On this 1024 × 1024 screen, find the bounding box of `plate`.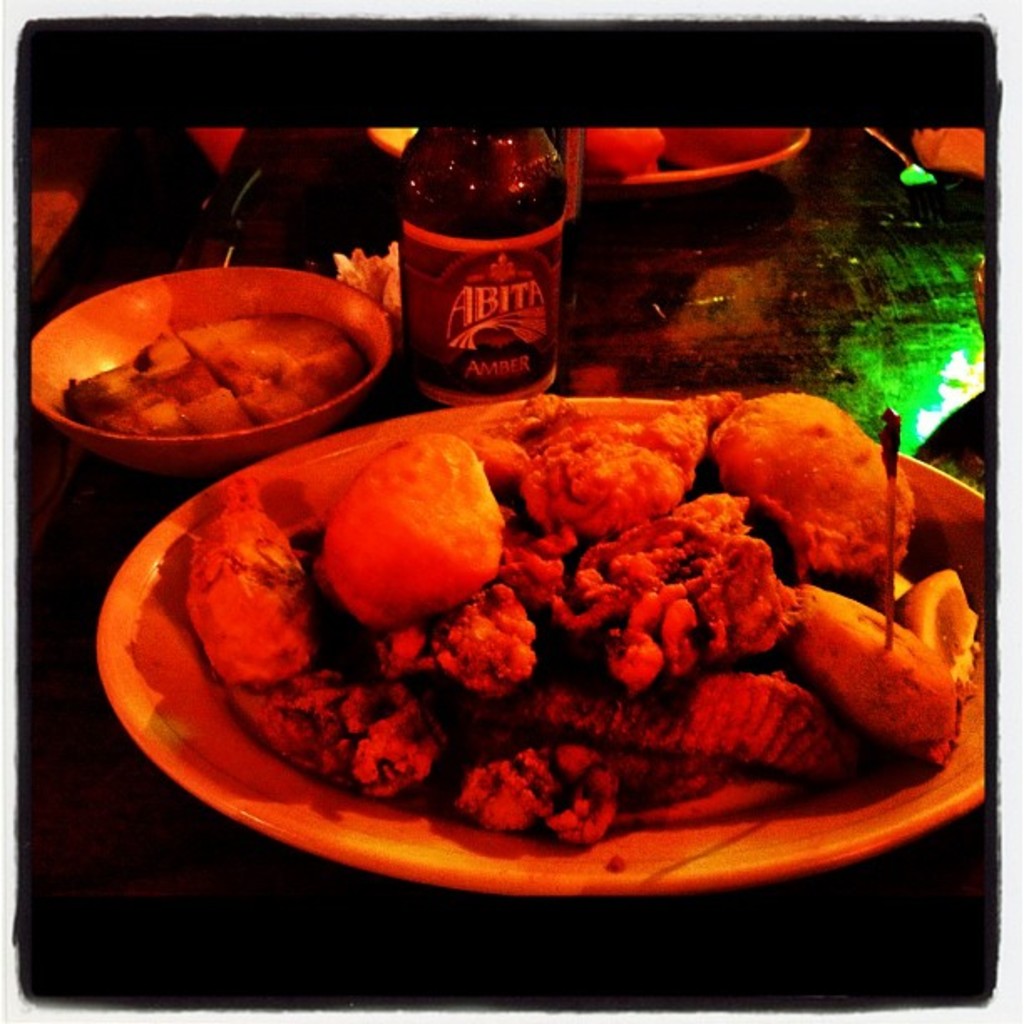
Bounding box: bbox=(95, 398, 986, 897).
